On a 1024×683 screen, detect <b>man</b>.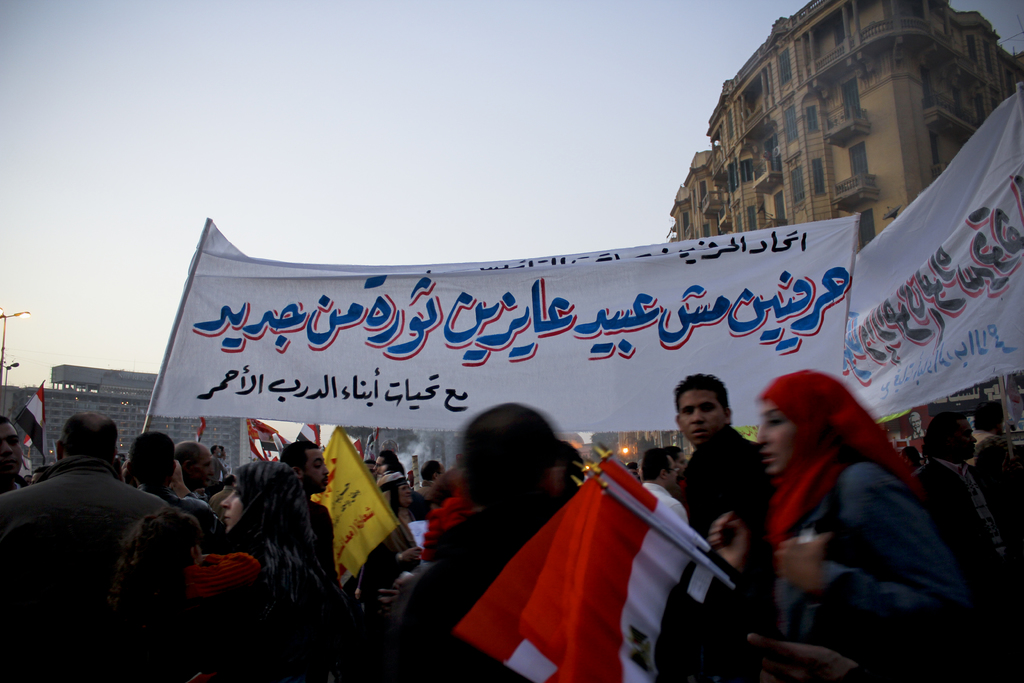
BBox(648, 442, 684, 530).
